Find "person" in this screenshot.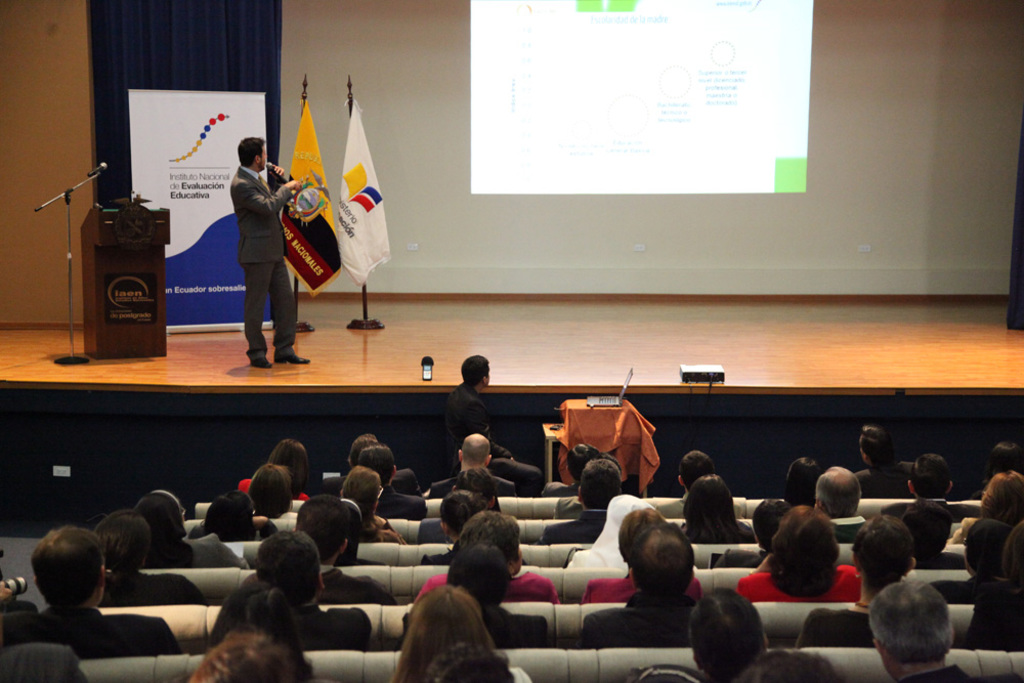
The bounding box for "person" is [99, 521, 201, 601].
